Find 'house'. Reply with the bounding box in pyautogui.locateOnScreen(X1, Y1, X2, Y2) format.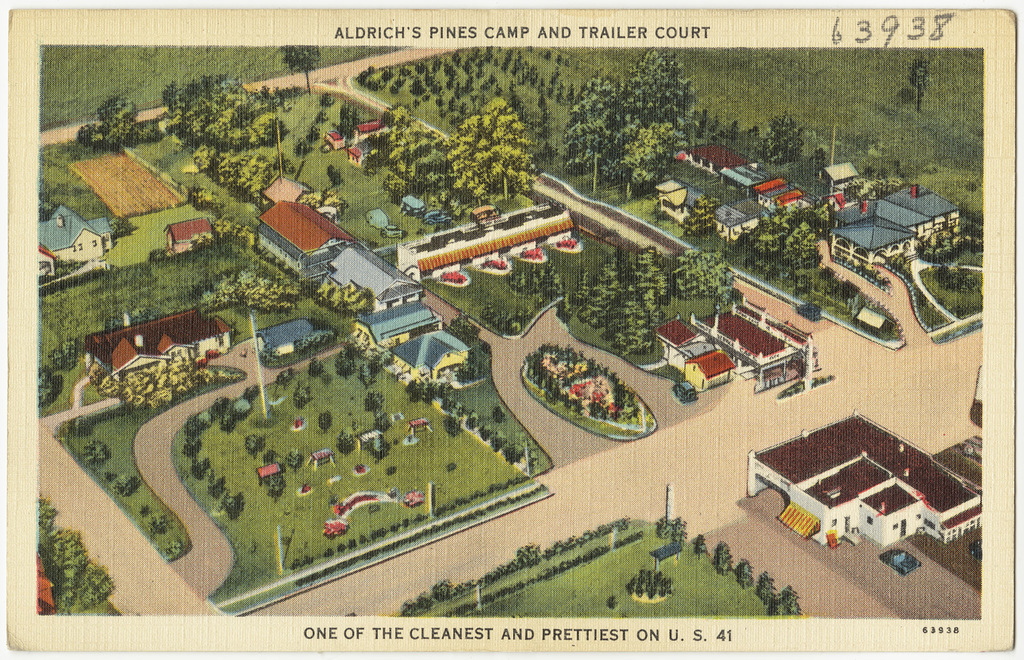
pyautogui.locateOnScreen(83, 304, 233, 379).
